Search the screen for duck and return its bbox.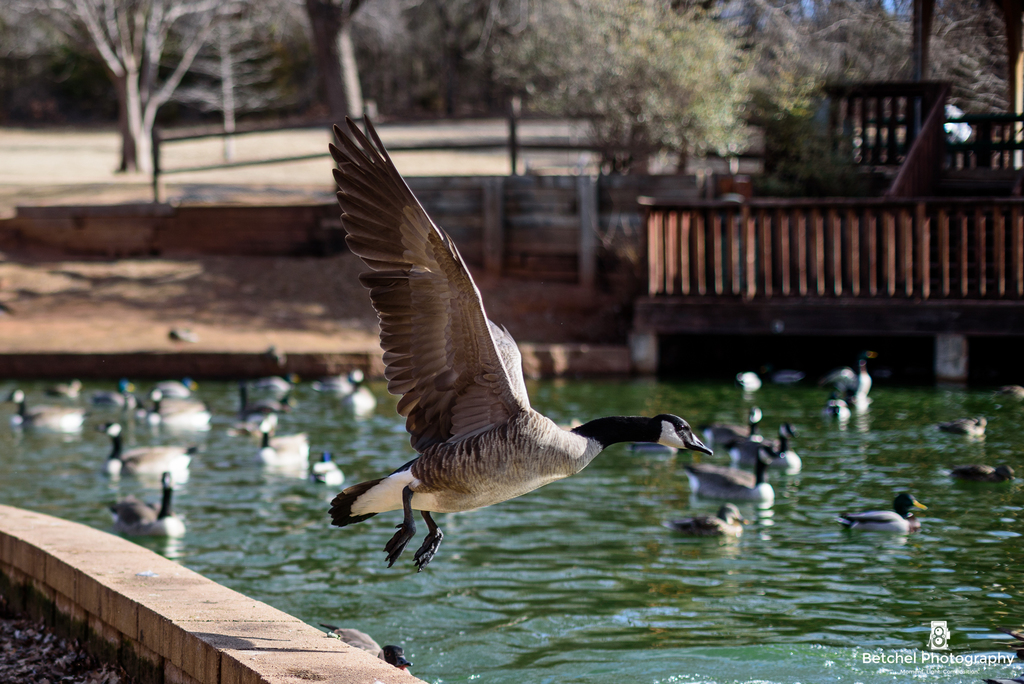
Found: l=702, t=418, r=773, b=460.
